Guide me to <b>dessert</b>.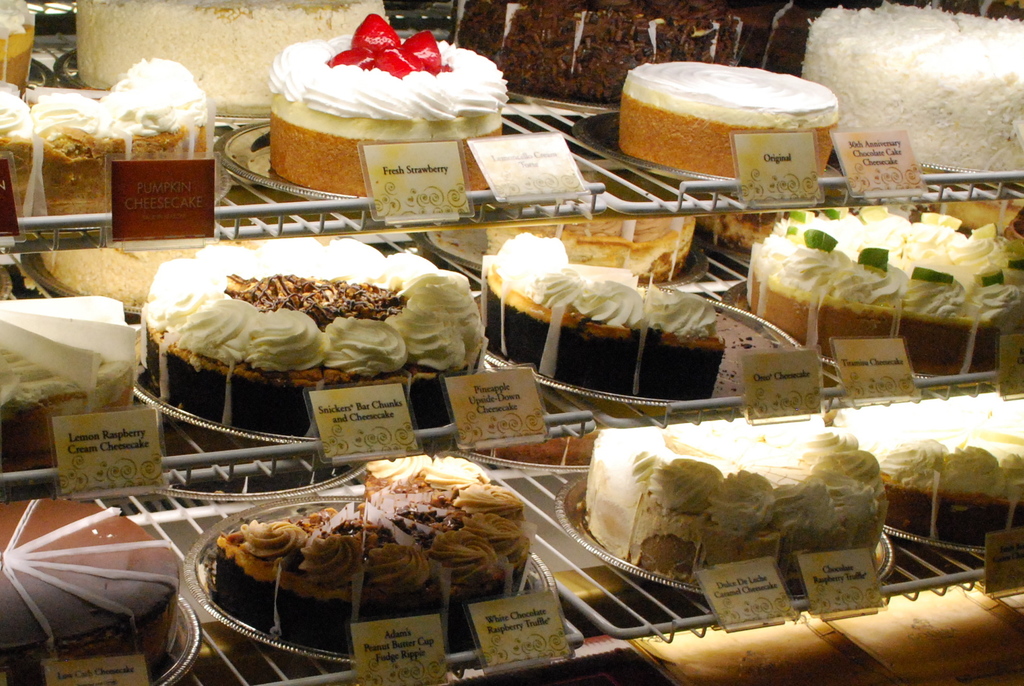
Guidance: (left=73, top=0, right=390, bottom=123).
